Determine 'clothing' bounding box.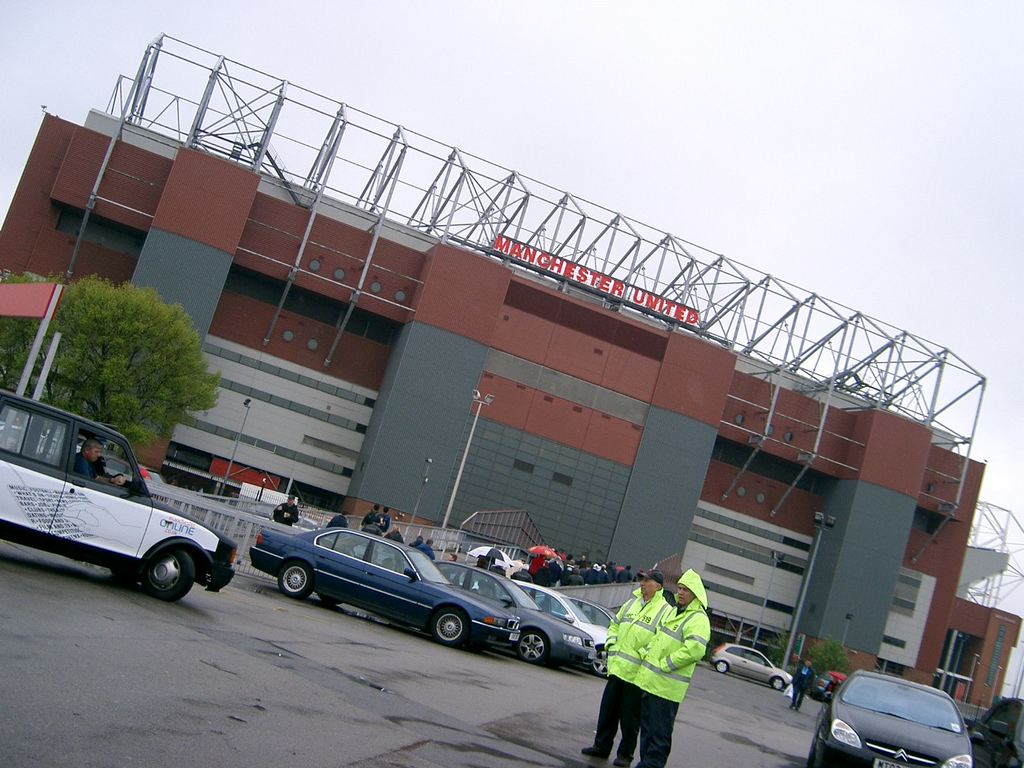
Determined: bbox=[78, 452, 106, 474].
